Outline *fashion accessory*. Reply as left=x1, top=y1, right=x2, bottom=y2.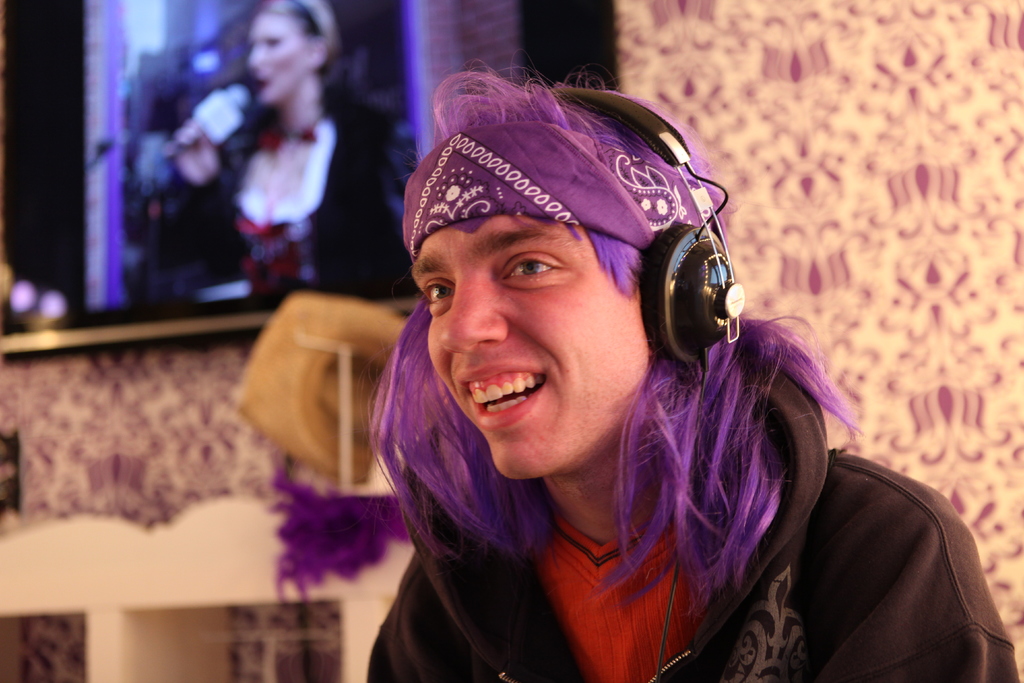
left=264, top=119, right=315, bottom=152.
